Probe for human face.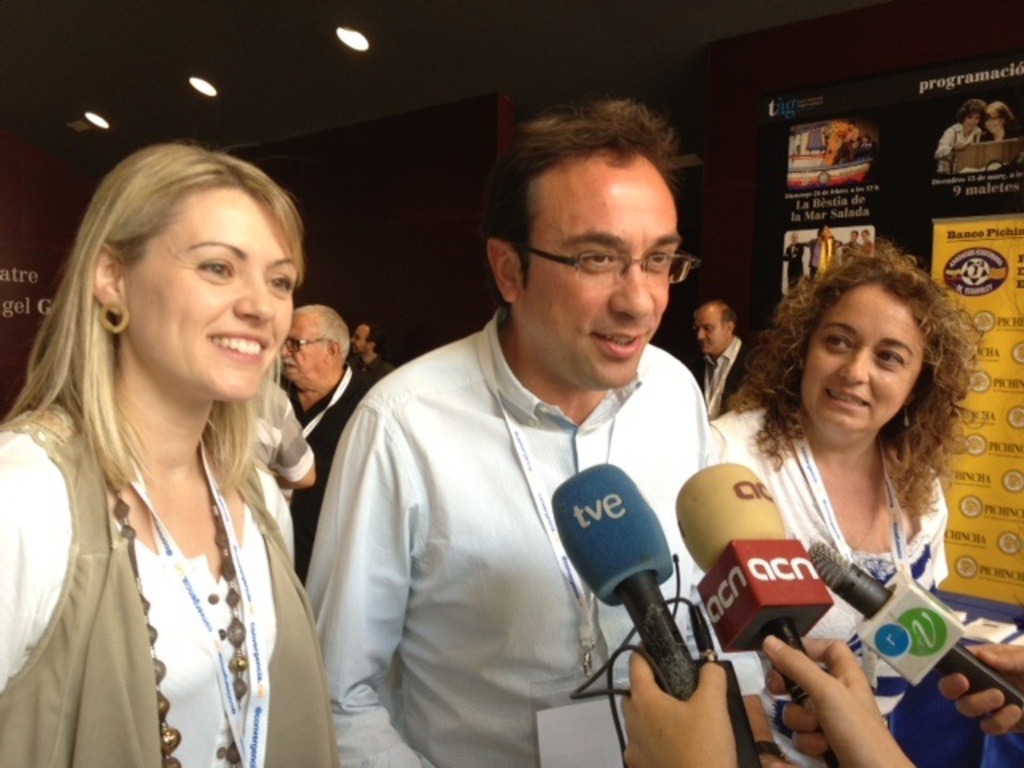
Probe result: 278,314,326,378.
